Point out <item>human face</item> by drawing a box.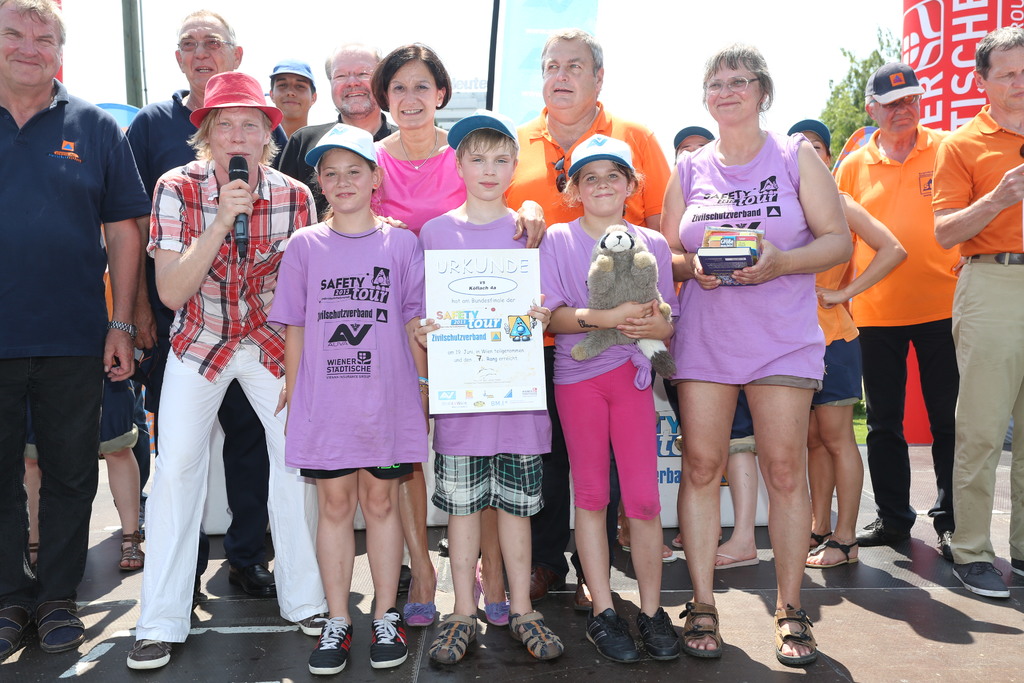
{"left": 329, "top": 52, "right": 380, "bottom": 111}.
